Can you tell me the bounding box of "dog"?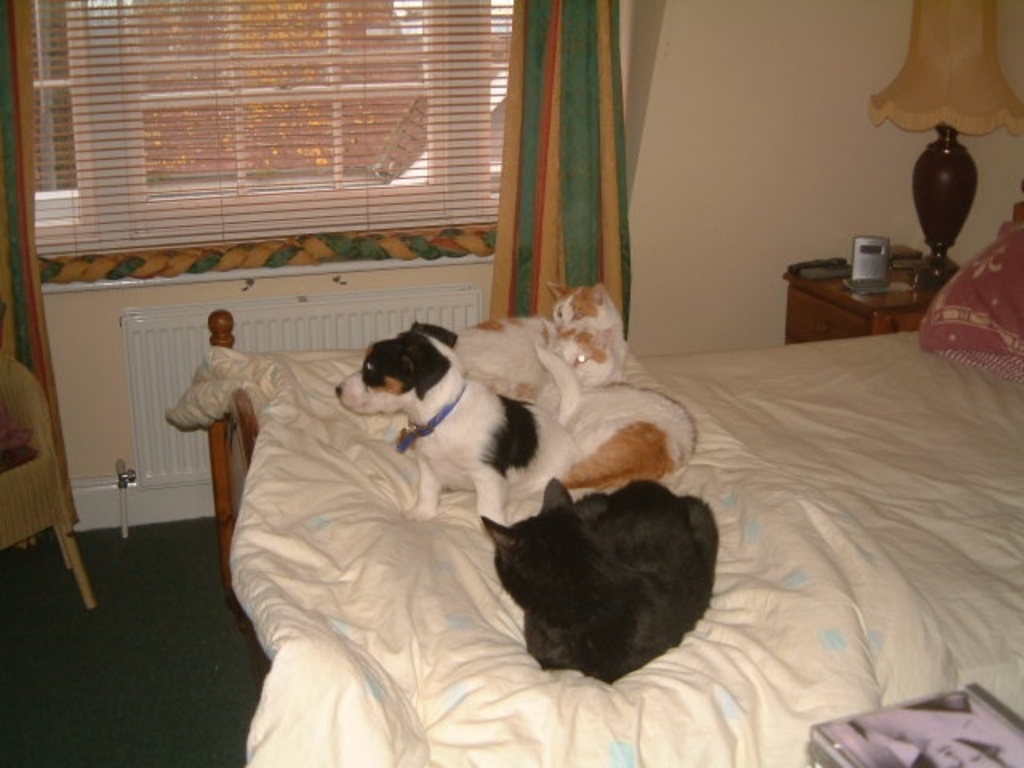
[x1=547, y1=282, x2=698, y2=488].
